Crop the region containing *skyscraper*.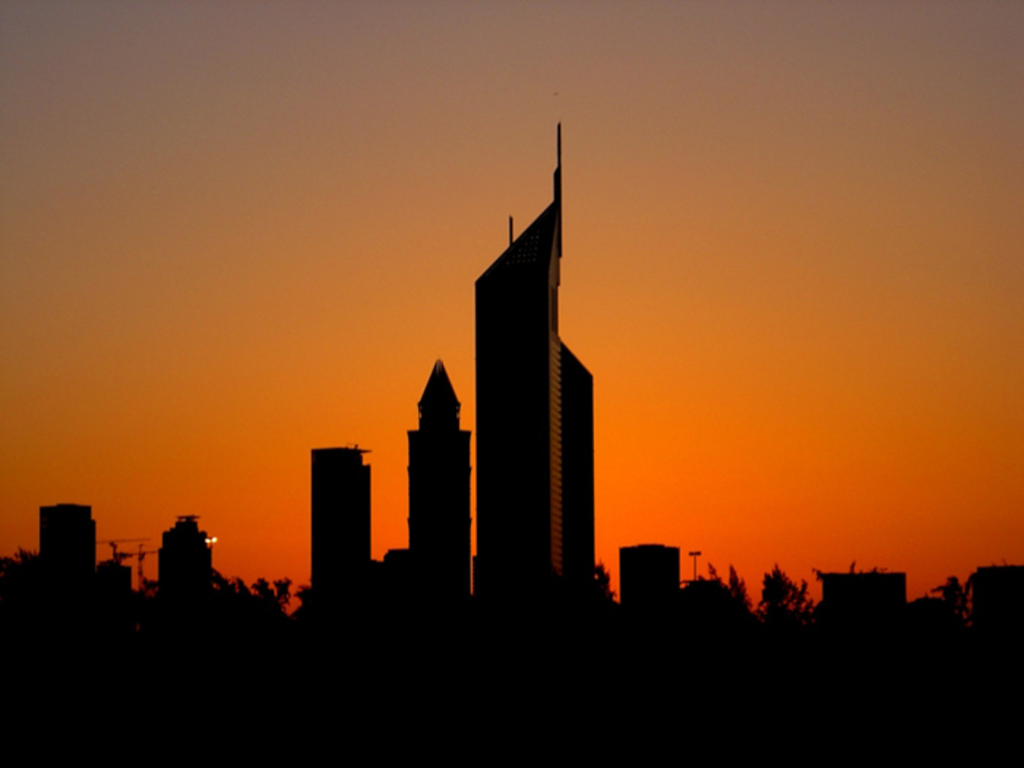
Crop region: {"x1": 301, "y1": 446, "x2": 373, "y2": 611}.
